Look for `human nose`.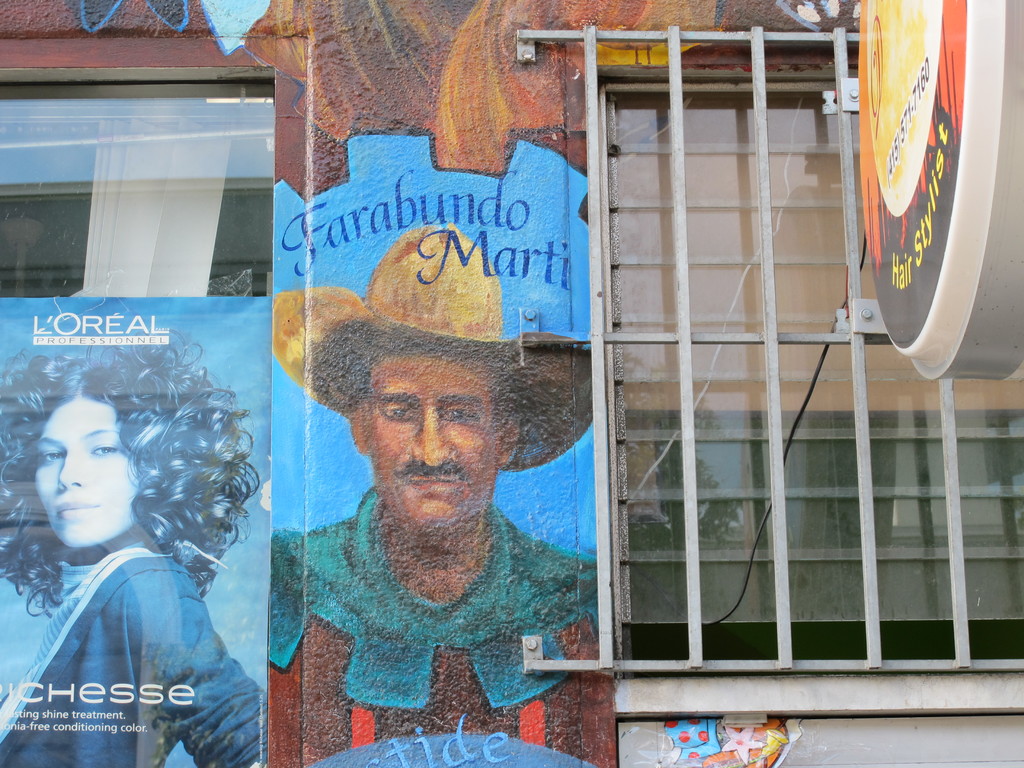
Found: box=[413, 405, 463, 471].
